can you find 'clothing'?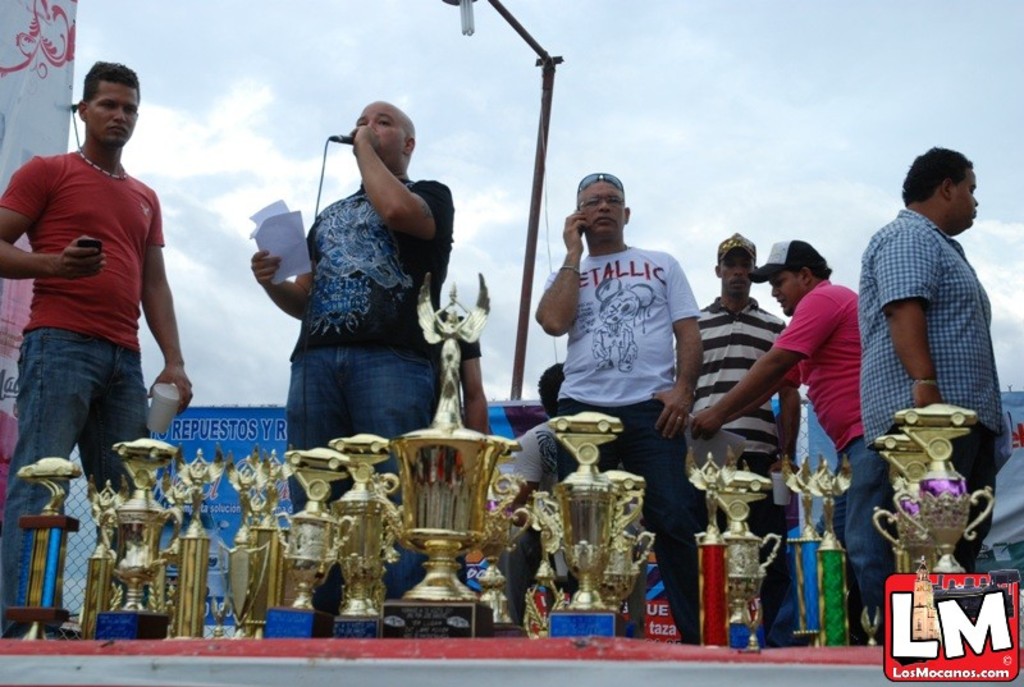
Yes, bounding box: detection(739, 234, 826, 271).
